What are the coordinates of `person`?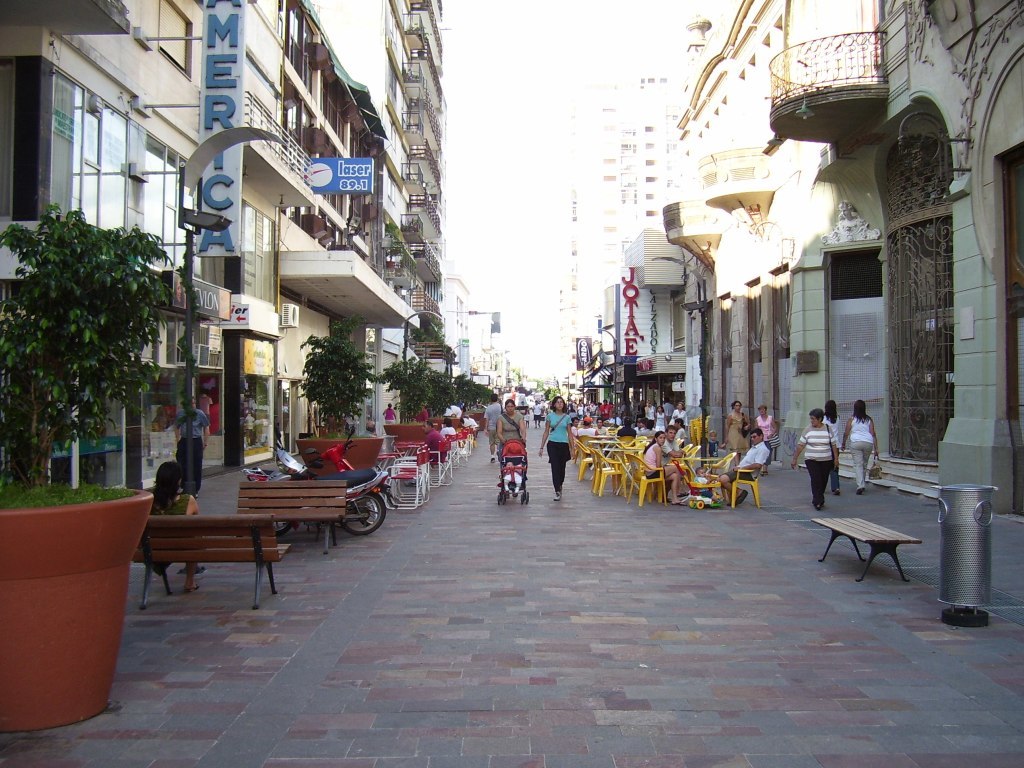
detection(490, 396, 503, 457).
